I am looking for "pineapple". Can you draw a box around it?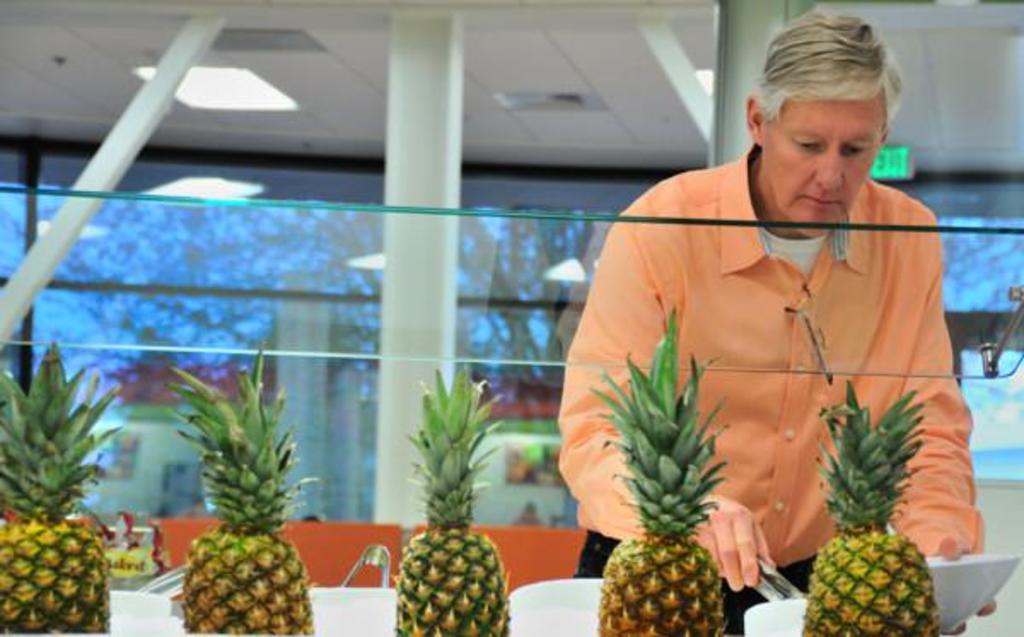
Sure, the bounding box is 394 369 514 635.
